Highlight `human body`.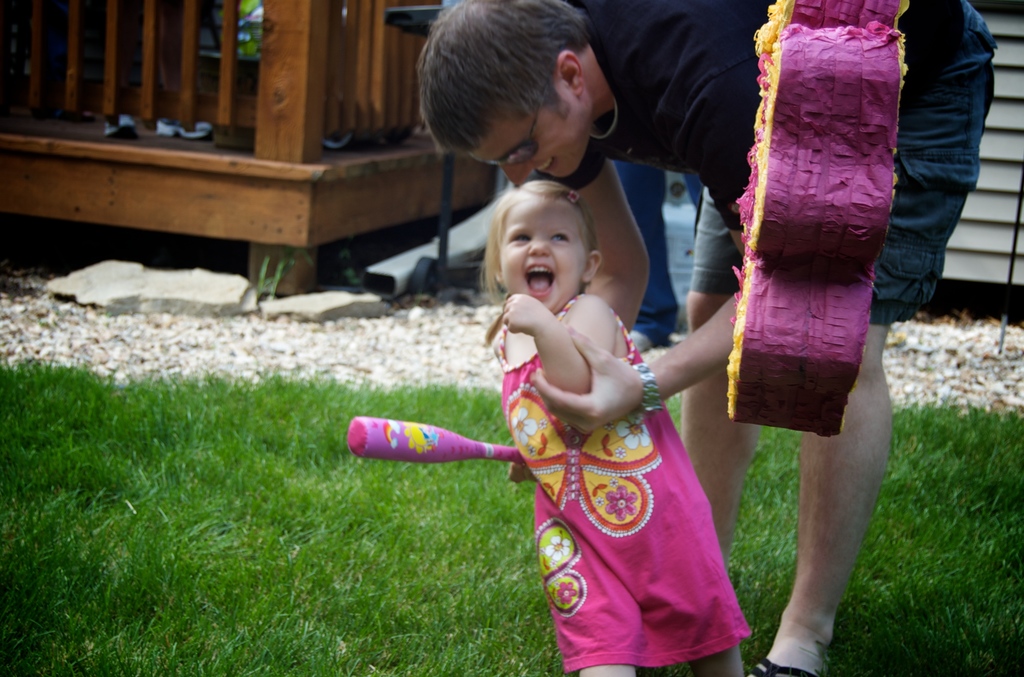
Highlighted region: bbox=[414, 0, 1006, 676].
